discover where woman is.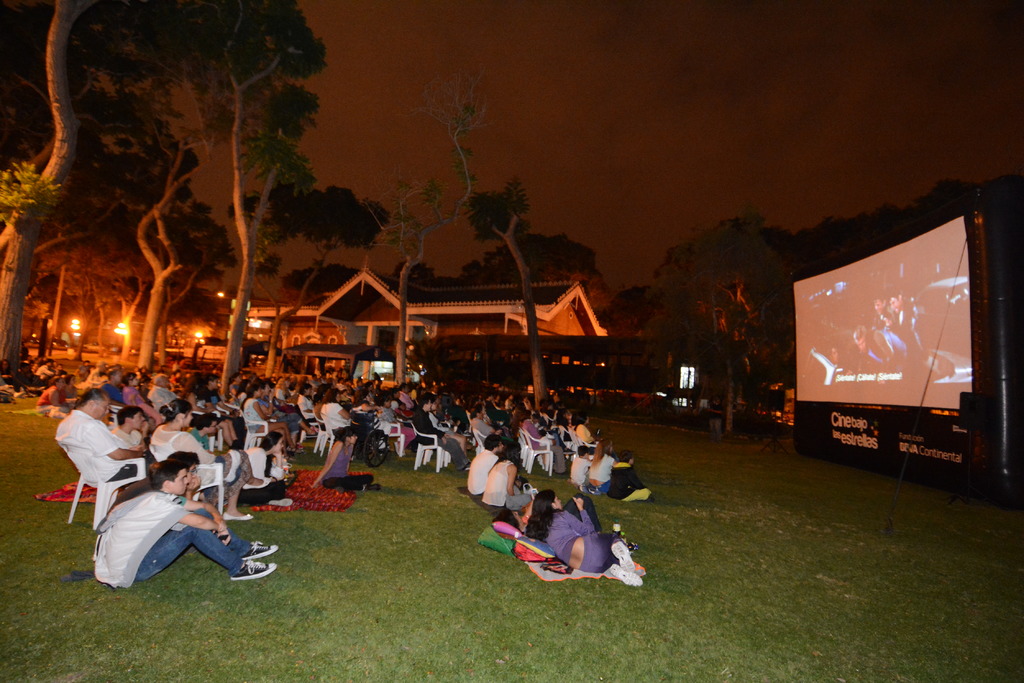
Discovered at bbox=(573, 406, 603, 449).
